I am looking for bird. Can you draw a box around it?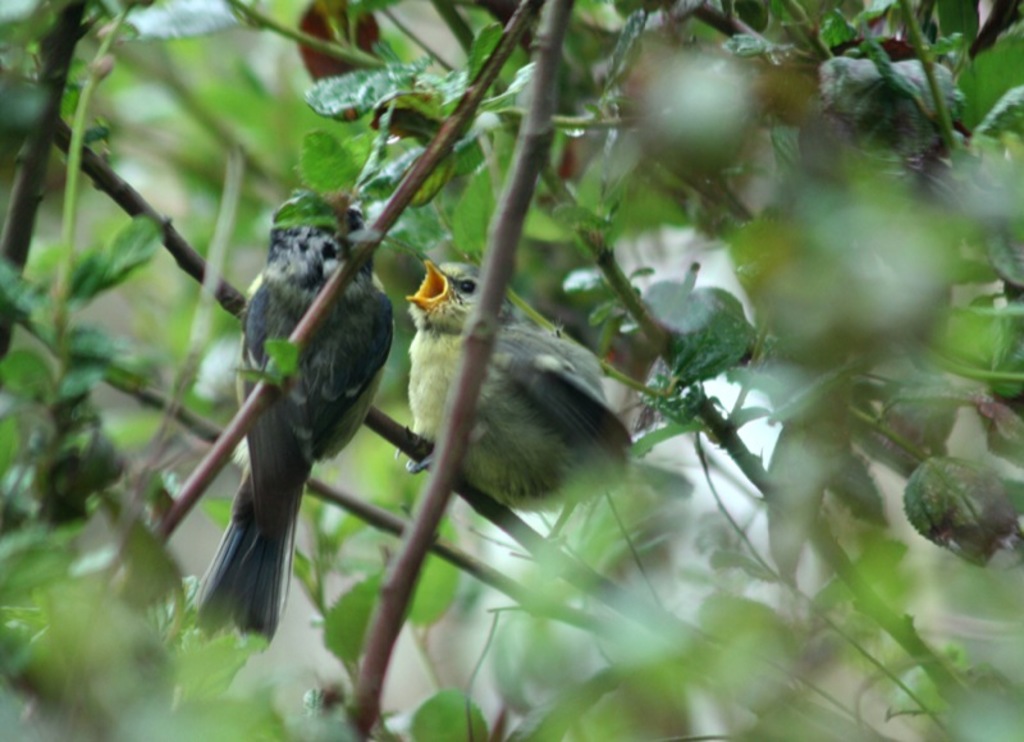
Sure, the bounding box is (403, 252, 691, 558).
